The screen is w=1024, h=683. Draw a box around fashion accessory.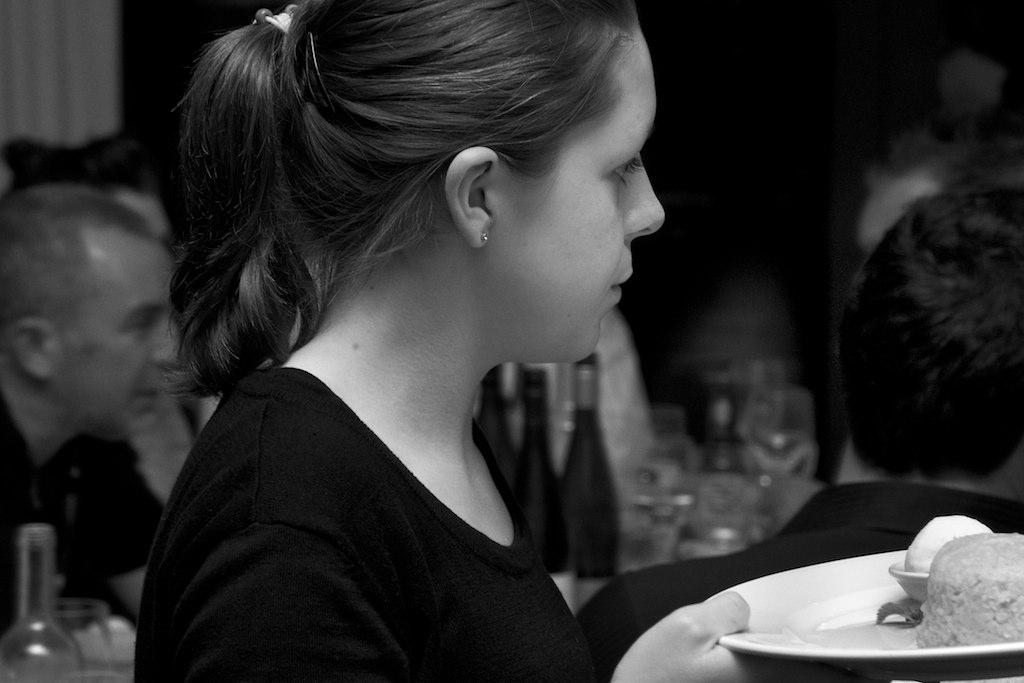
<region>480, 231, 489, 246</region>.
